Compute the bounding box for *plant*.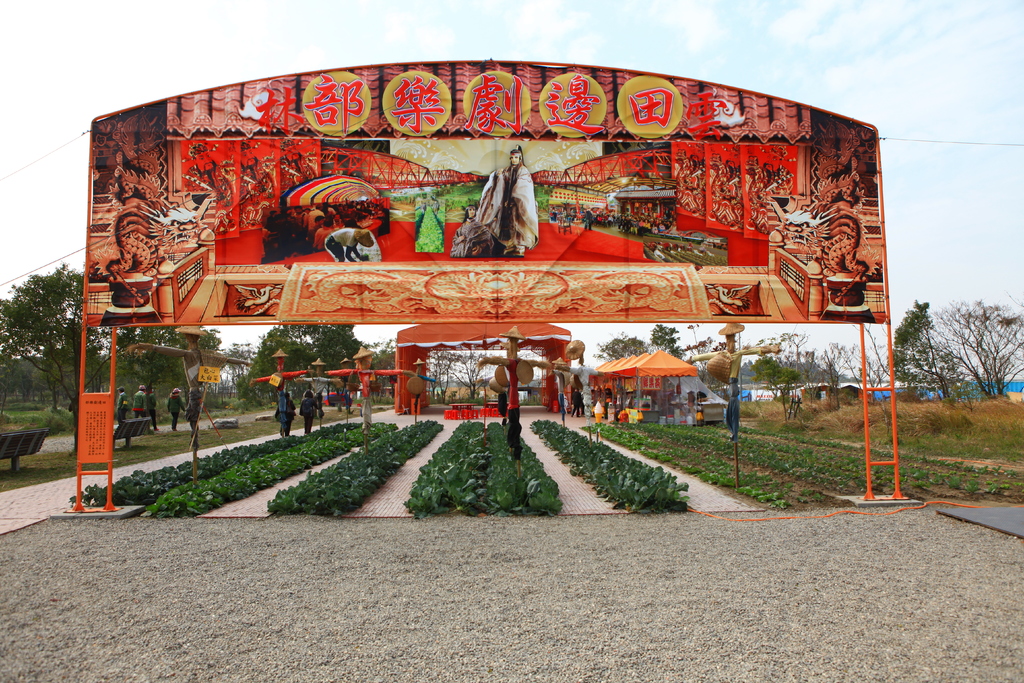
detection(962, 476, 983, 493).
